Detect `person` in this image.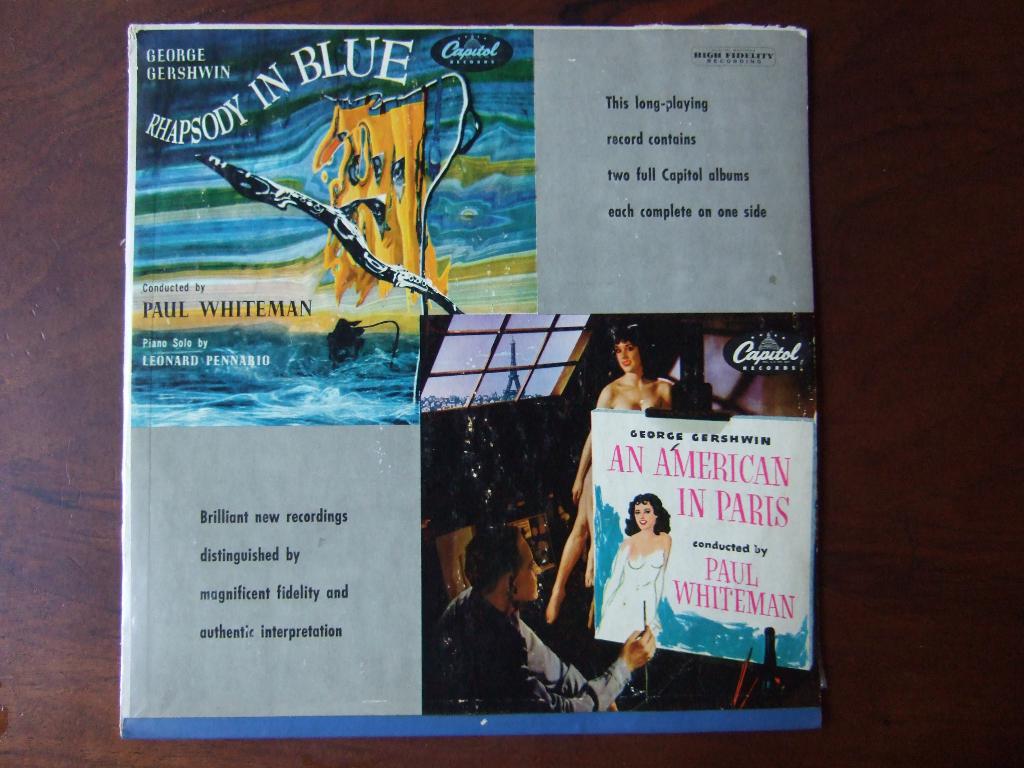
Detection: region(595, 483, 674, 648).
